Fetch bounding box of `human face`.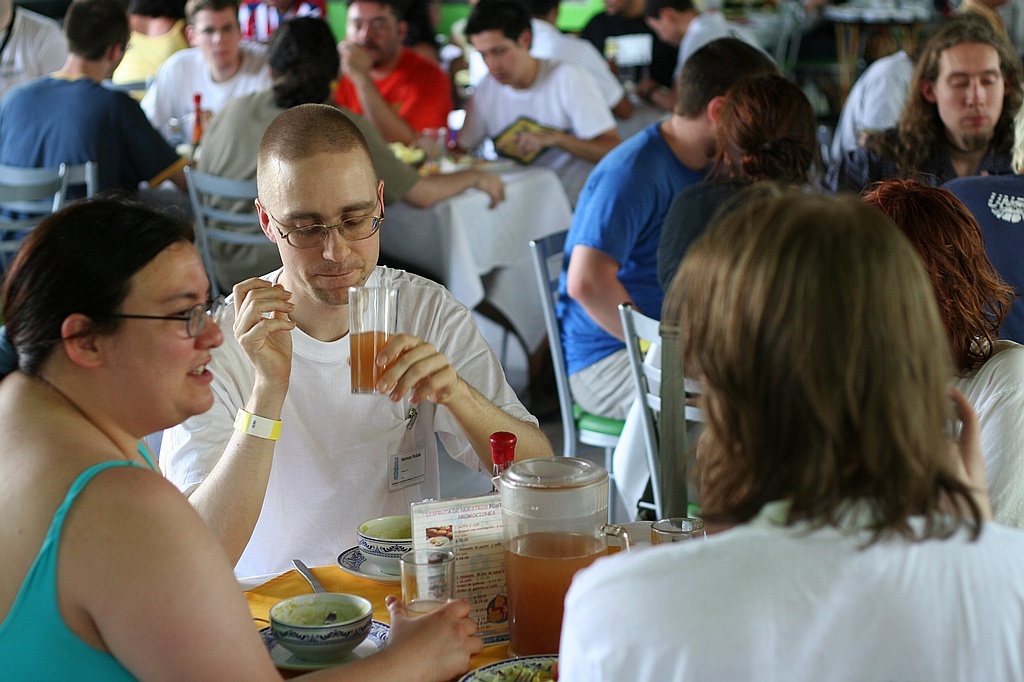
Bbox: BBox(349, 1, 401, 59).
